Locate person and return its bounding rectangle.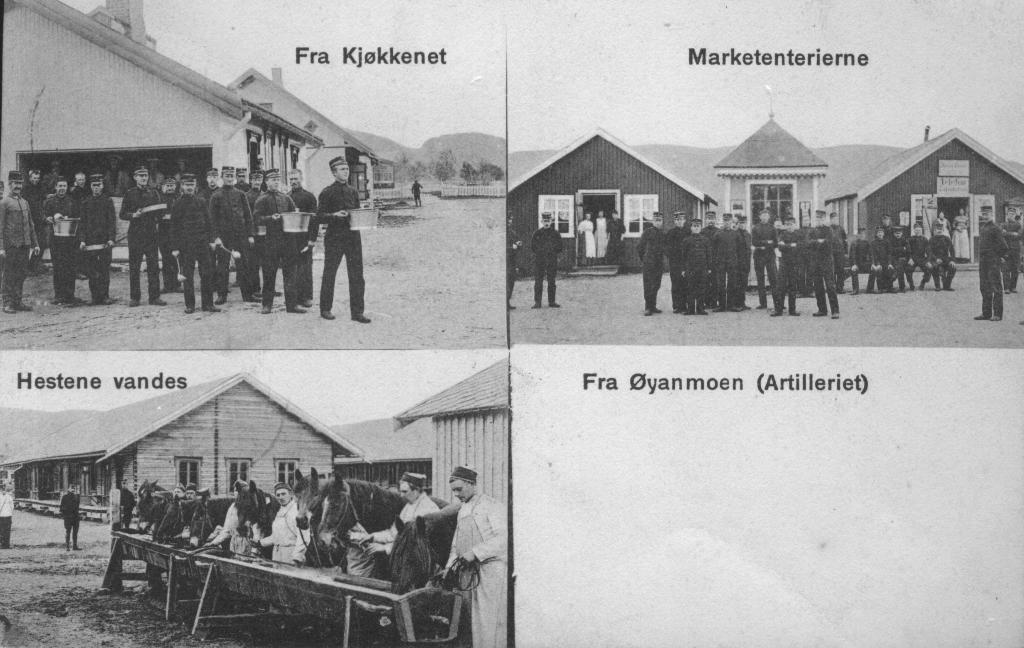
select_region(178, 485, 205, 541).
